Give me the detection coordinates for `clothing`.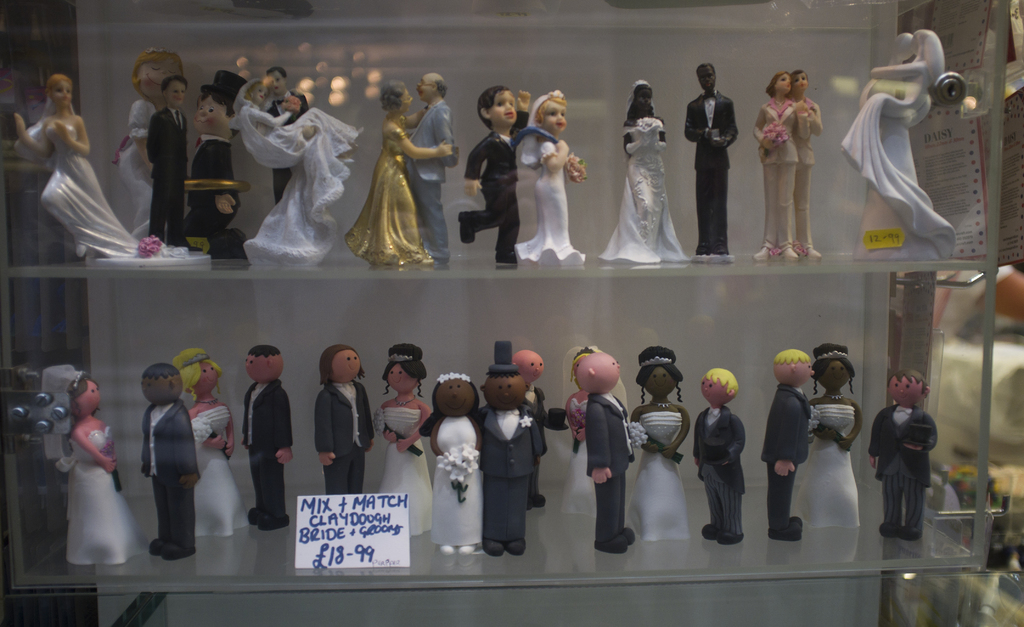
crop(874, 405, 943, 543).
